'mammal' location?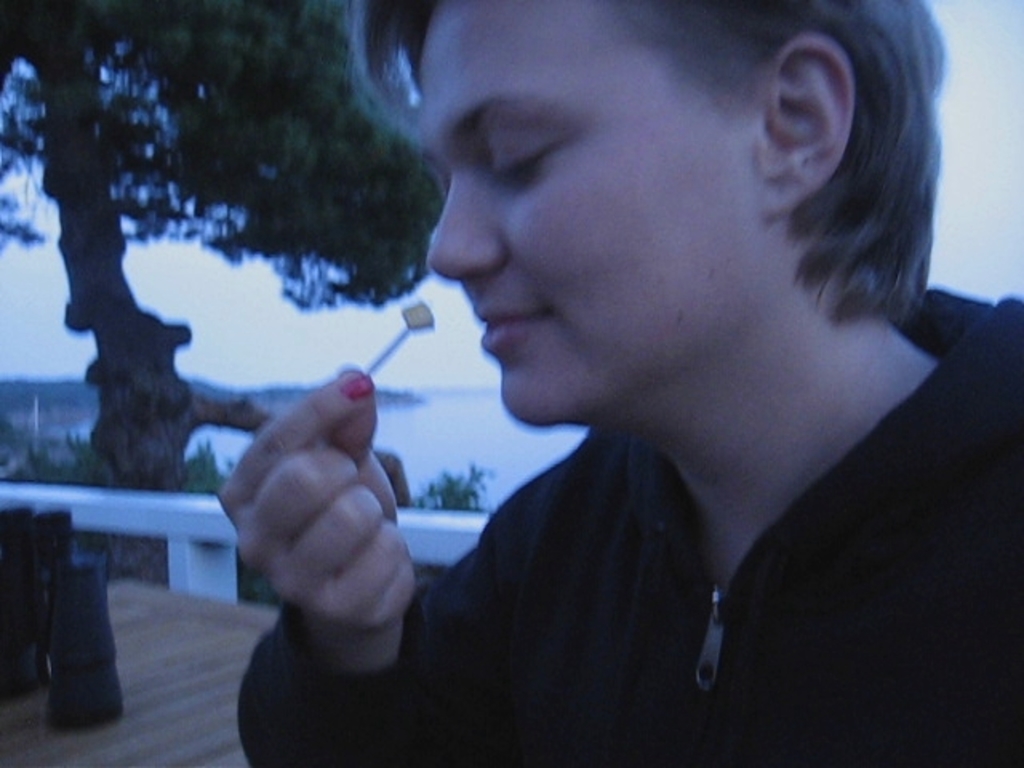
{"left": 248, "top": 0, "right": 1023, "bottom": 734}
